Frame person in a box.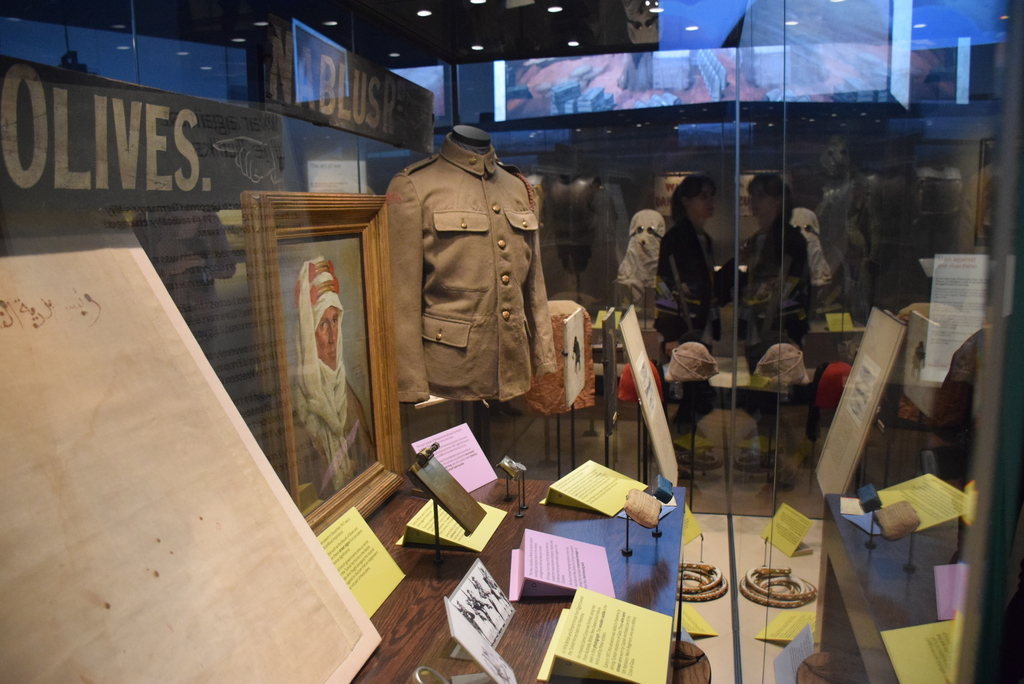
(655, 168, 729, 488).
